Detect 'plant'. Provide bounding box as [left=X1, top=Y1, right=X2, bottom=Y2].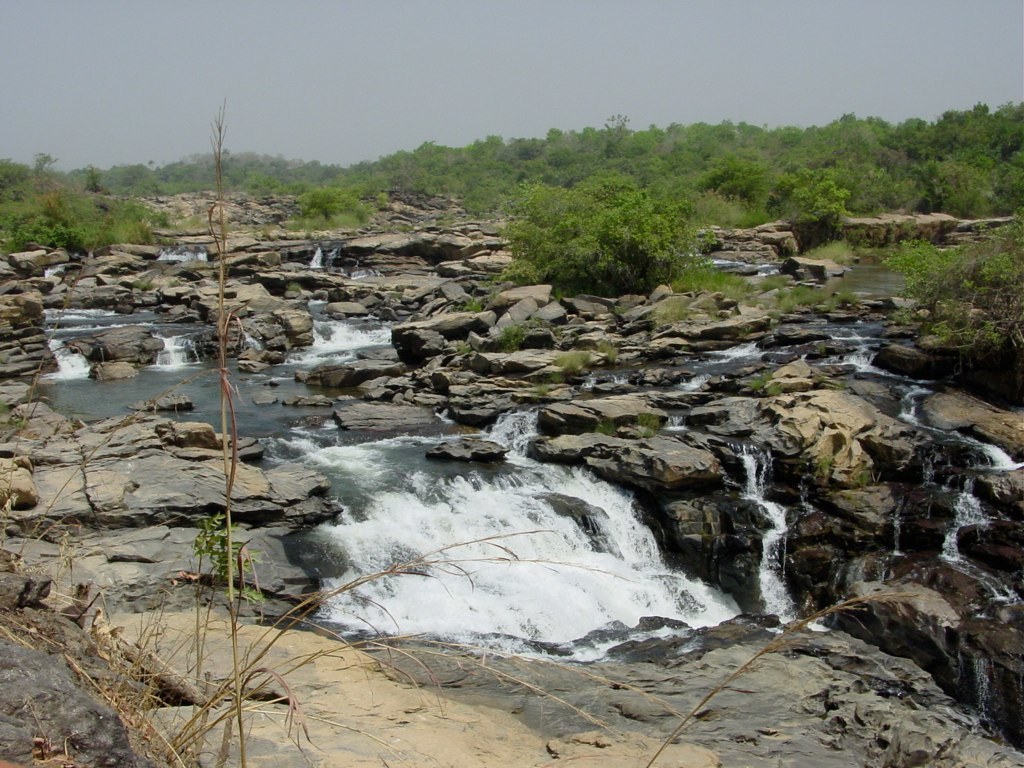
[left=754, top=369, right=789, bottom=401].
